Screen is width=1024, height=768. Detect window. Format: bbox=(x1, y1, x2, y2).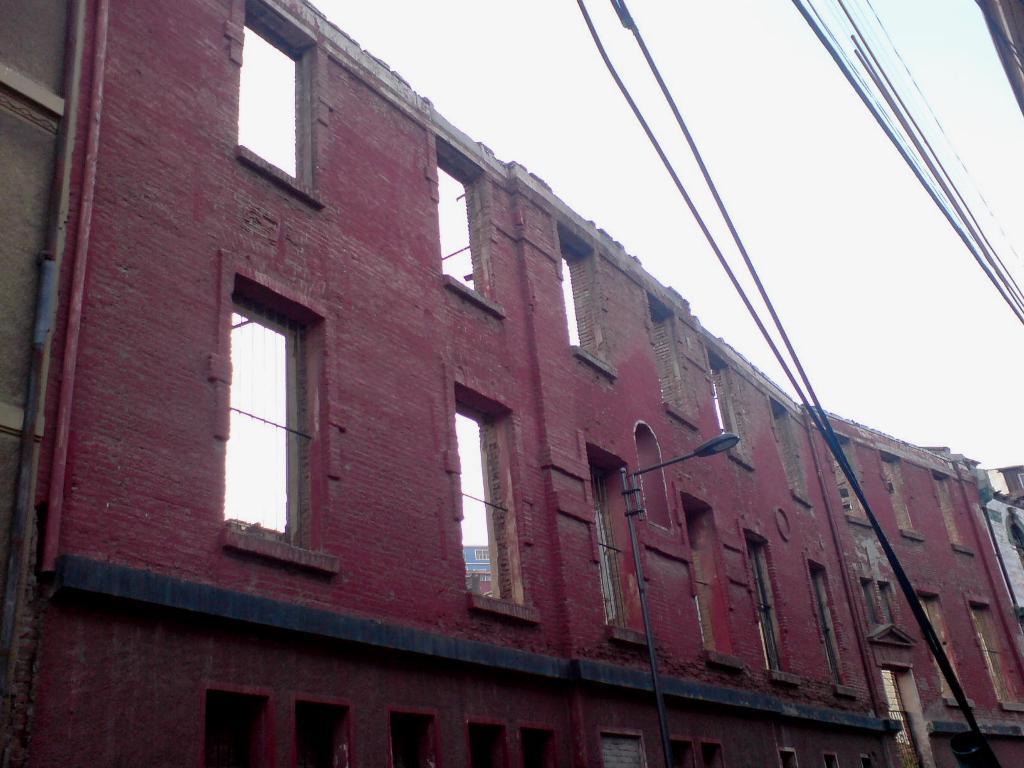
bbox=(853, 757, 870, 767).
